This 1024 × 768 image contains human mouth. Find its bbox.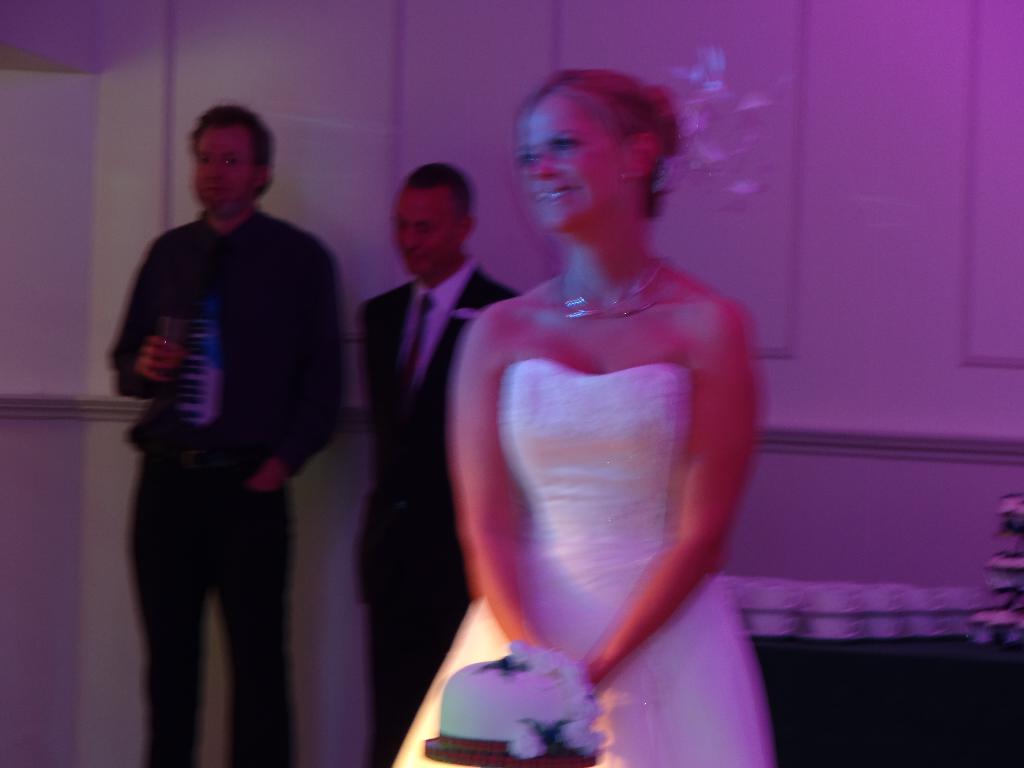
202, 185, 224, 197.
